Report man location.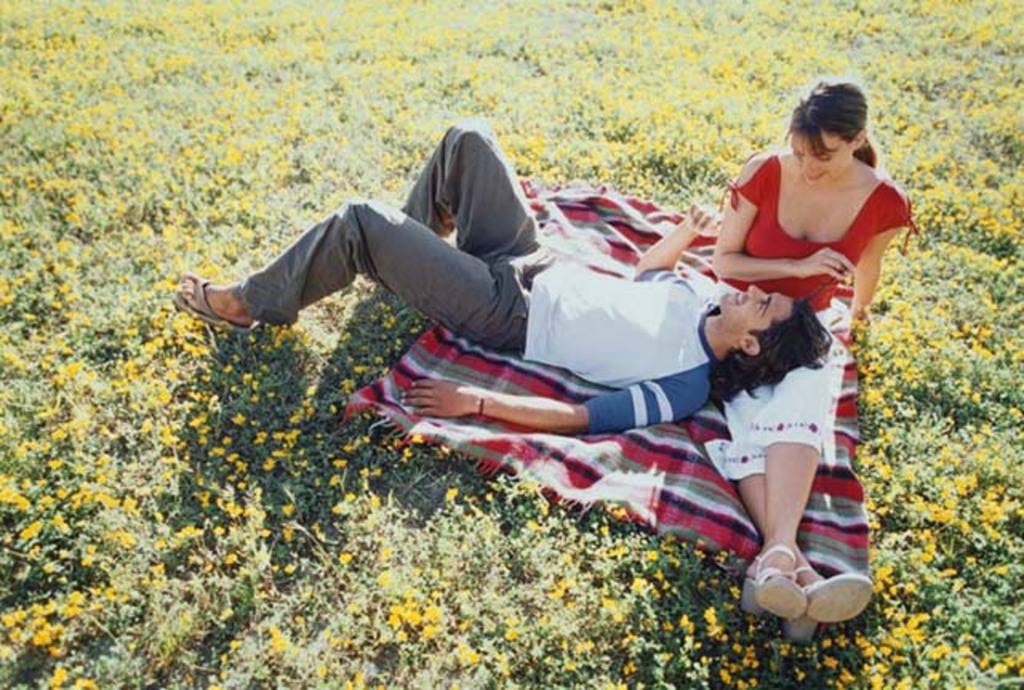
Report: BBox(158, 166, 824, 509).
